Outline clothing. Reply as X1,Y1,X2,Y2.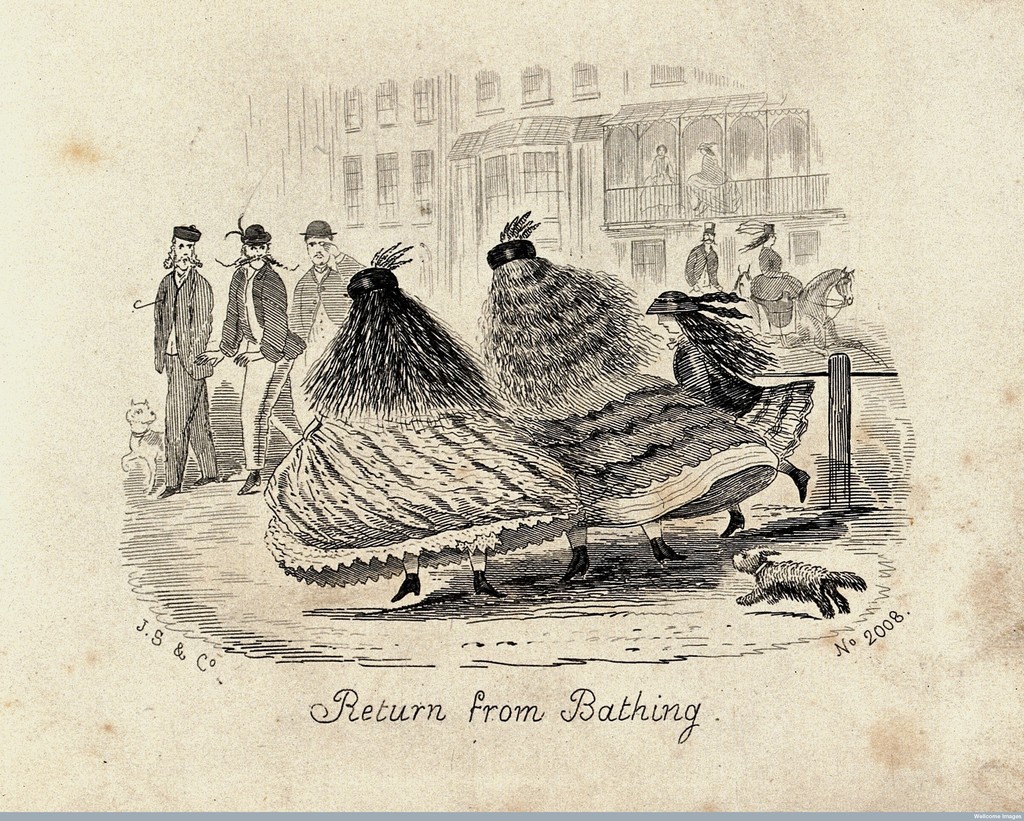
262,409,598,586.
